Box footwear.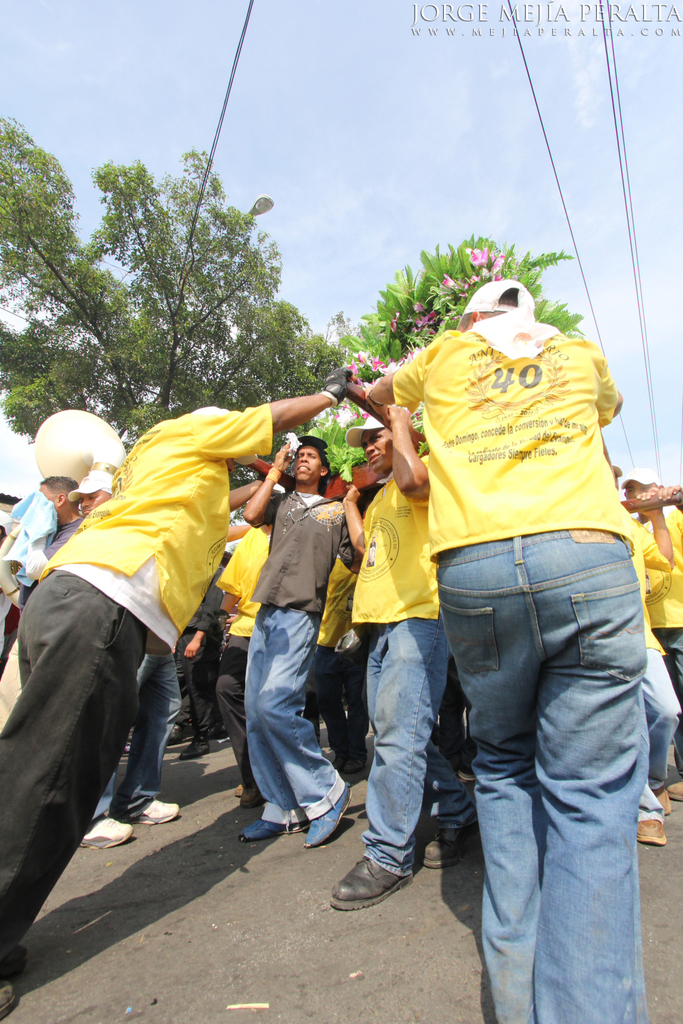
box=[137, 797, 181, 821].
